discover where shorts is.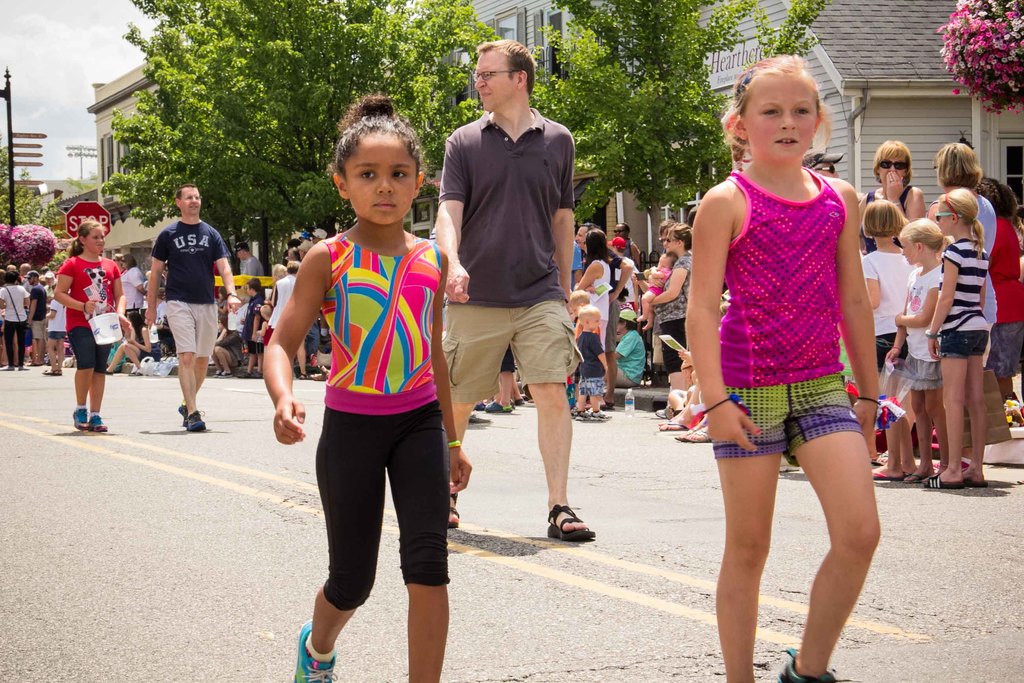
Discovered at x1=165, y1=299, x2=219, y2=357.
